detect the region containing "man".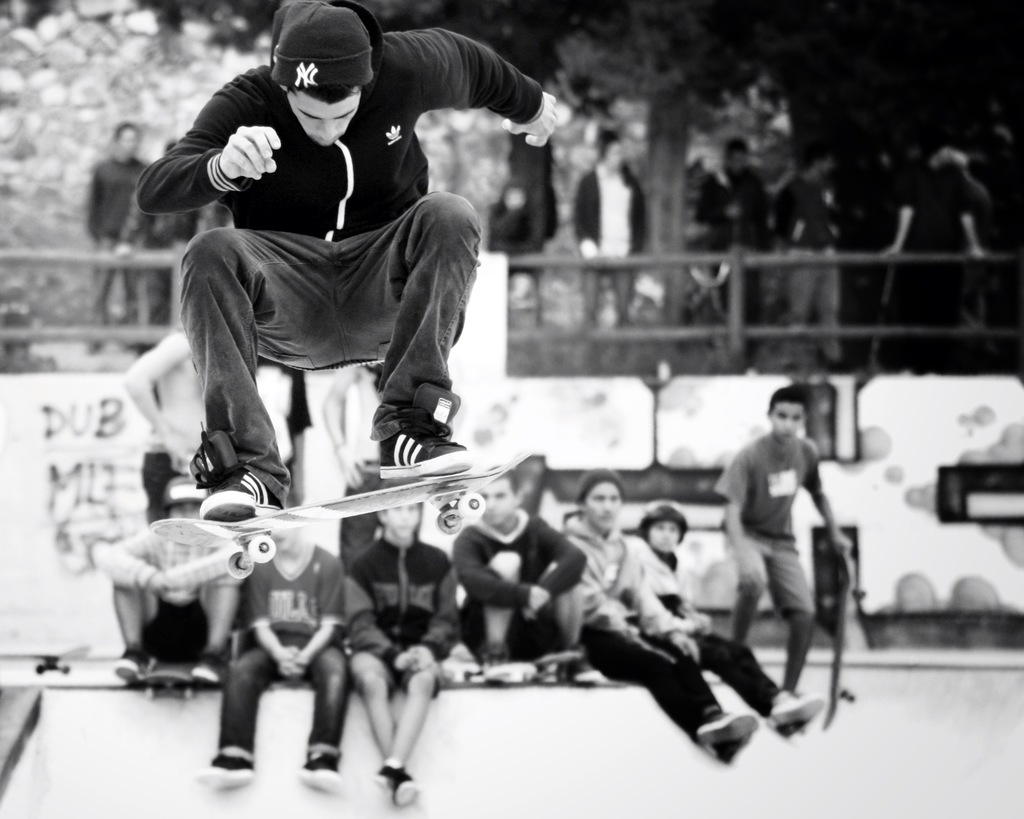
[918,149,989,376].
